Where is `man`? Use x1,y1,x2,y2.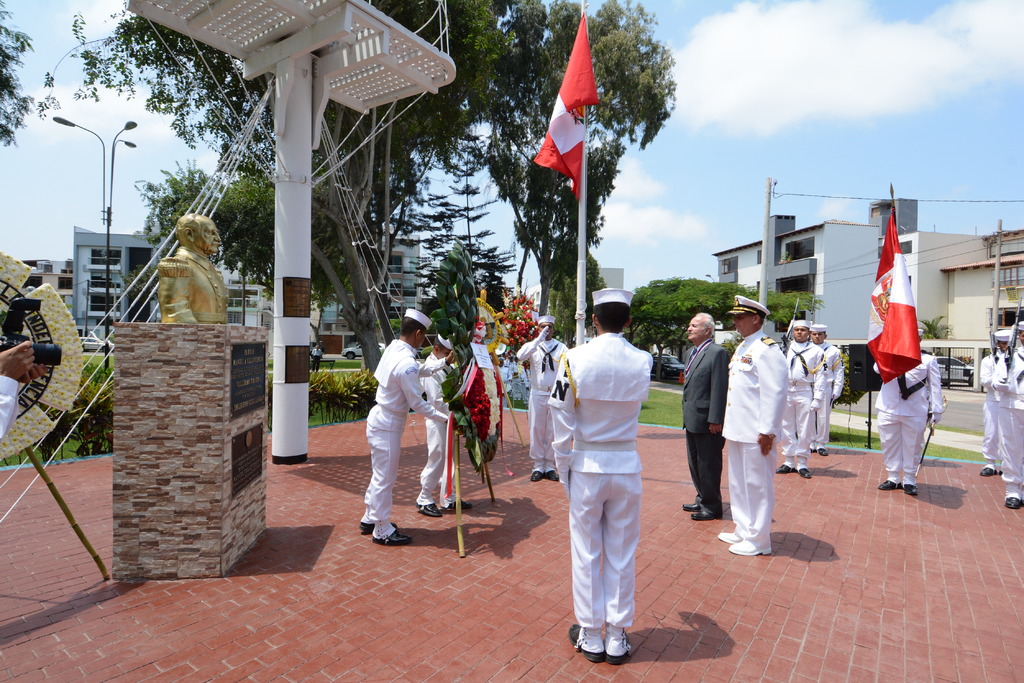
548,289,653,664.
